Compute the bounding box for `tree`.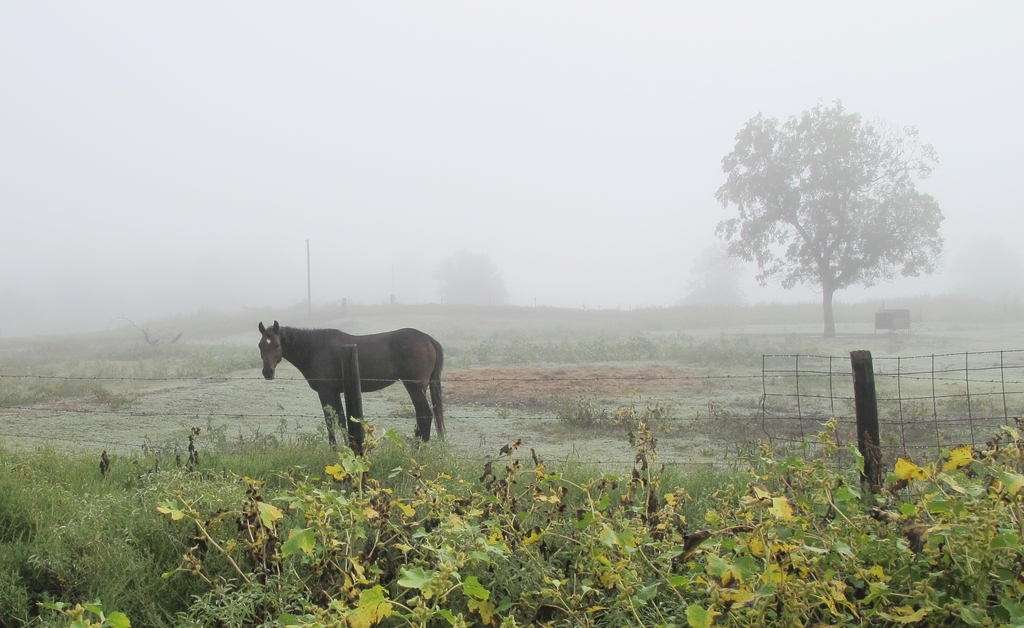
(left=706, top=92, right=948, bottom=350).
